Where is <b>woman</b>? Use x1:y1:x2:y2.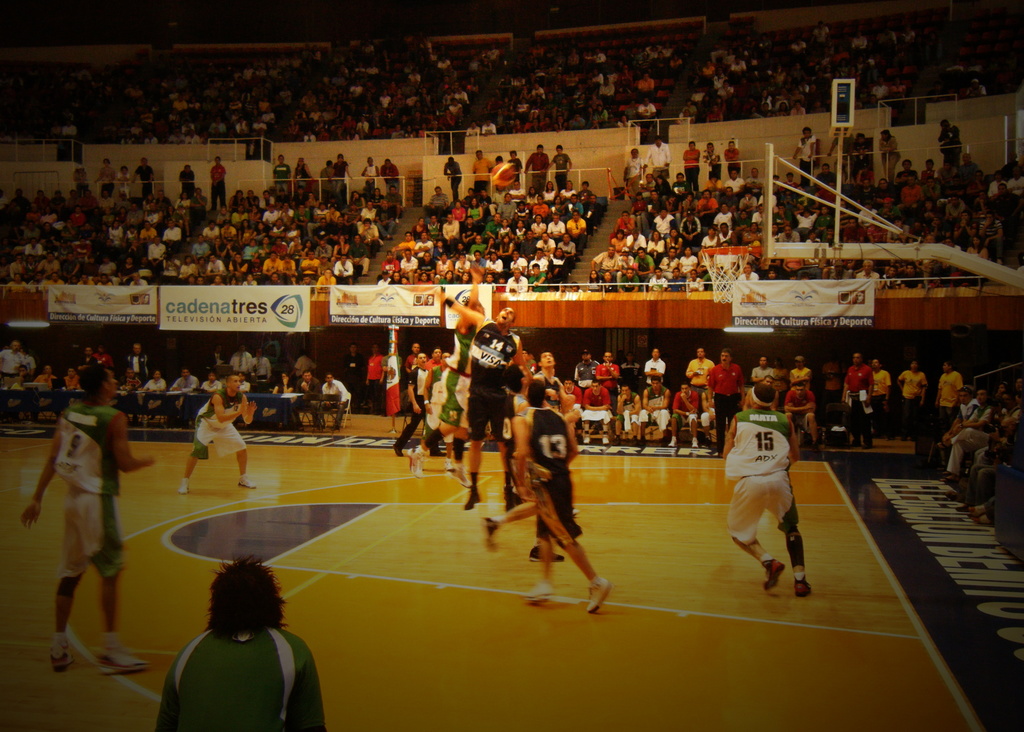
41:207:63:224.
